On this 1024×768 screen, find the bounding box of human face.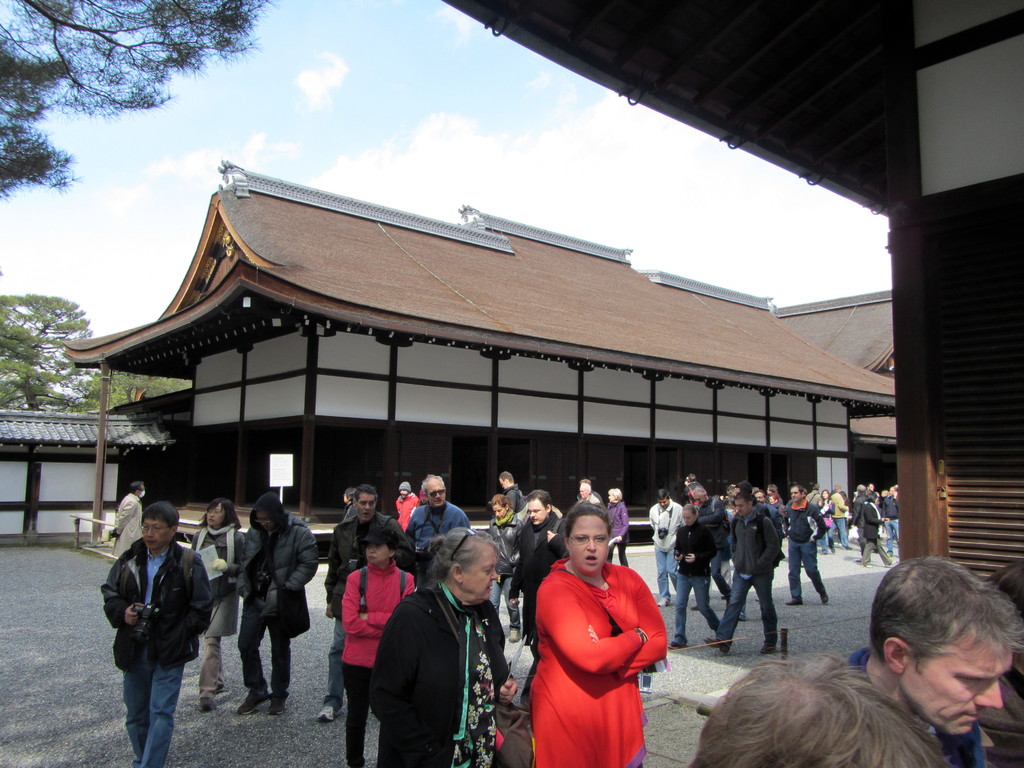
Bounding box: (x1=207, y1=500, x2=225, y2=525).
